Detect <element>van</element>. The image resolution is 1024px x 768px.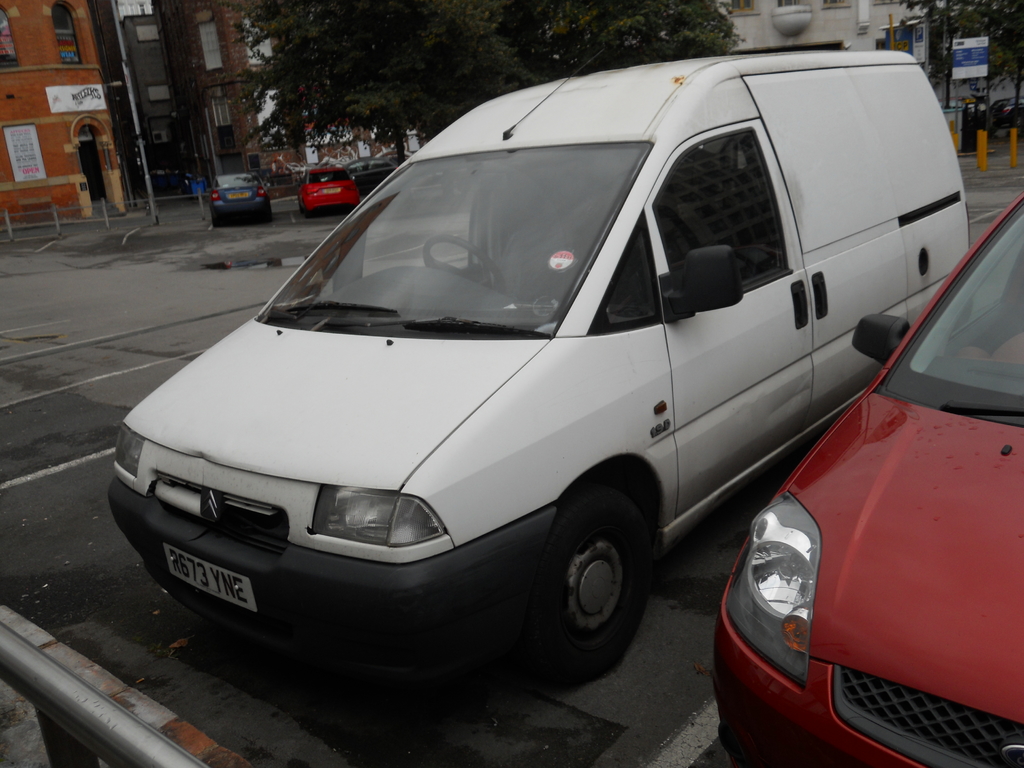
box=[106, 46, 972, 675].
